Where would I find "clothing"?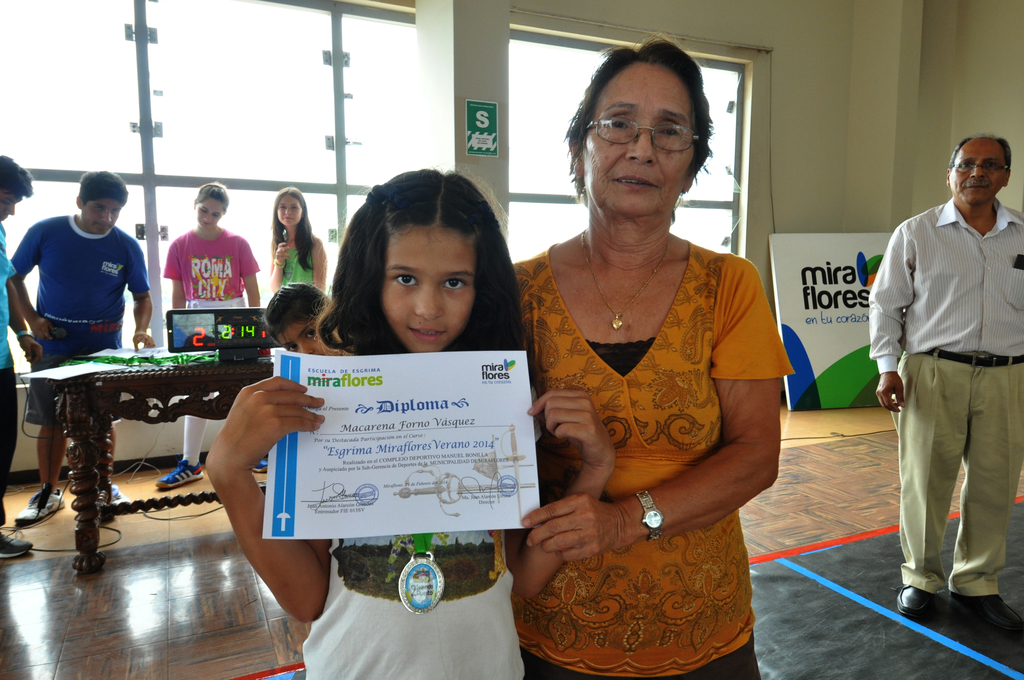
At (left=867, top=193, right=1023, bottom=599).
